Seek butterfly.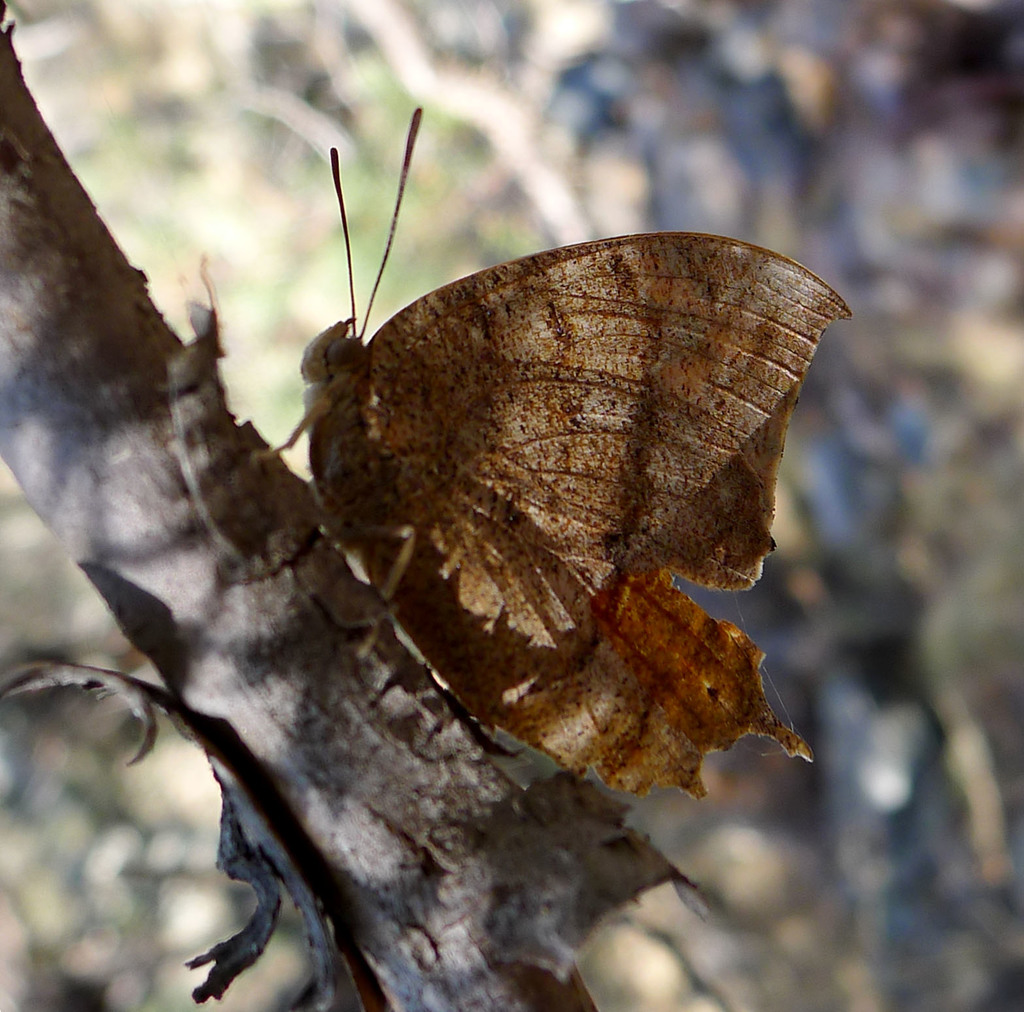
locate(265, 108, 833, 869).
